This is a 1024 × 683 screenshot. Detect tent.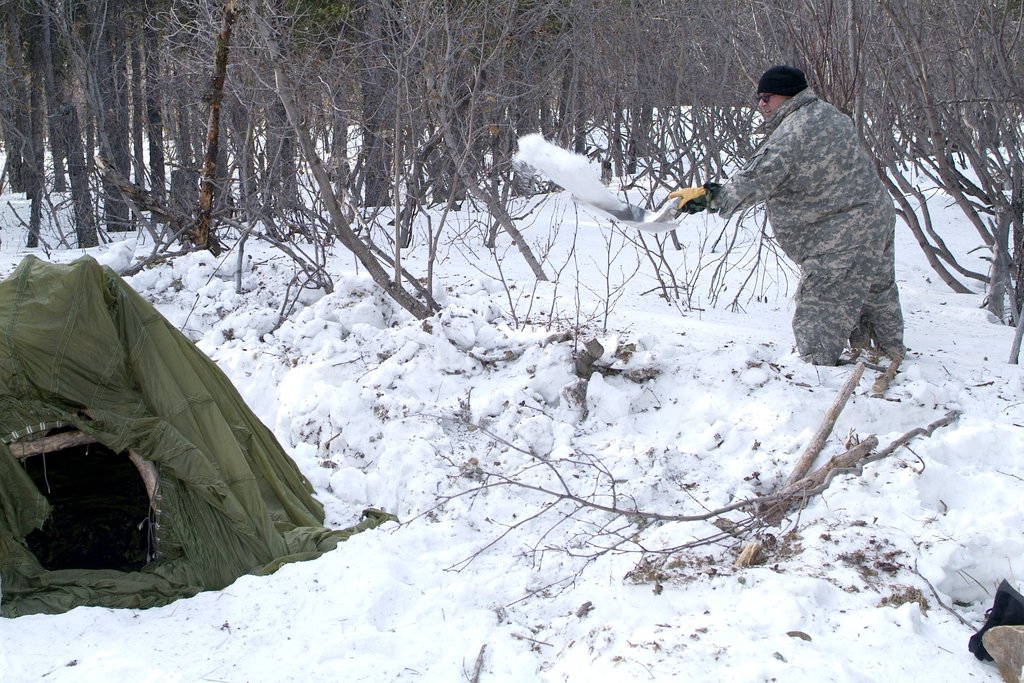
detection(0, 253, 394, 609).
